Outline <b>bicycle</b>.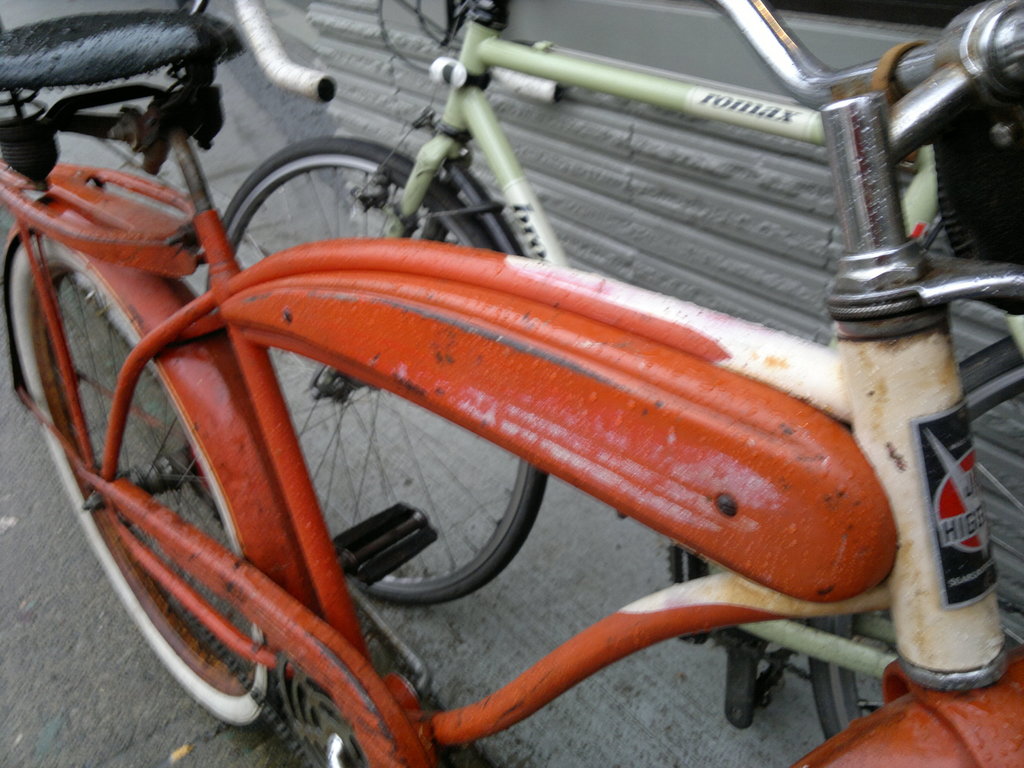
Outline: locate(0, 0, 1023, 767).
